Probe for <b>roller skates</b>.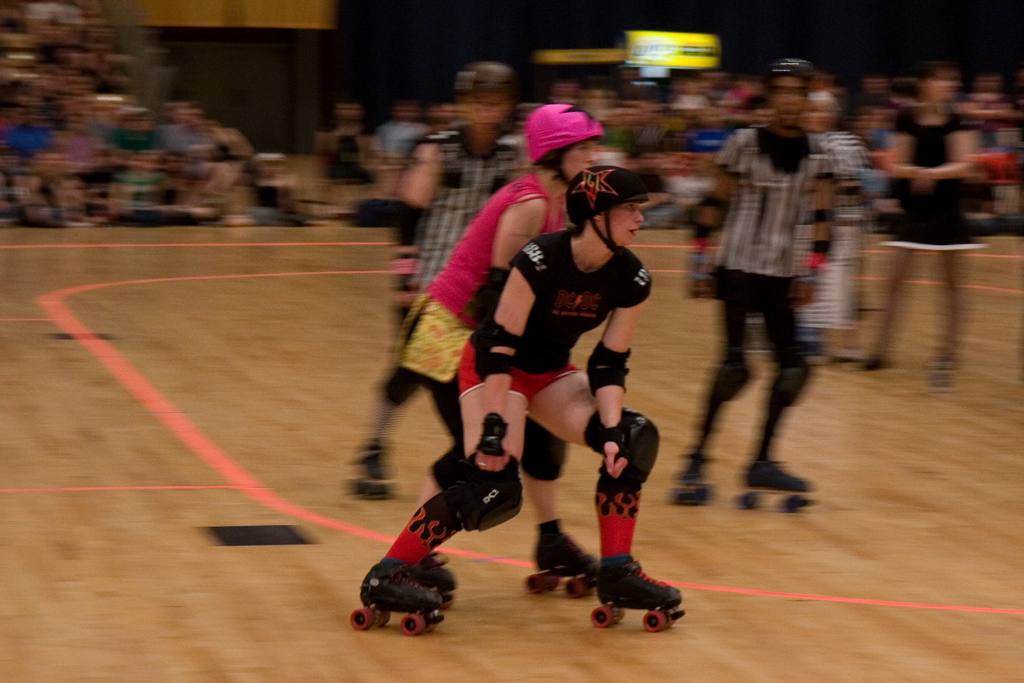
Probe result: <region>739, 460, 814, 513</region>.
